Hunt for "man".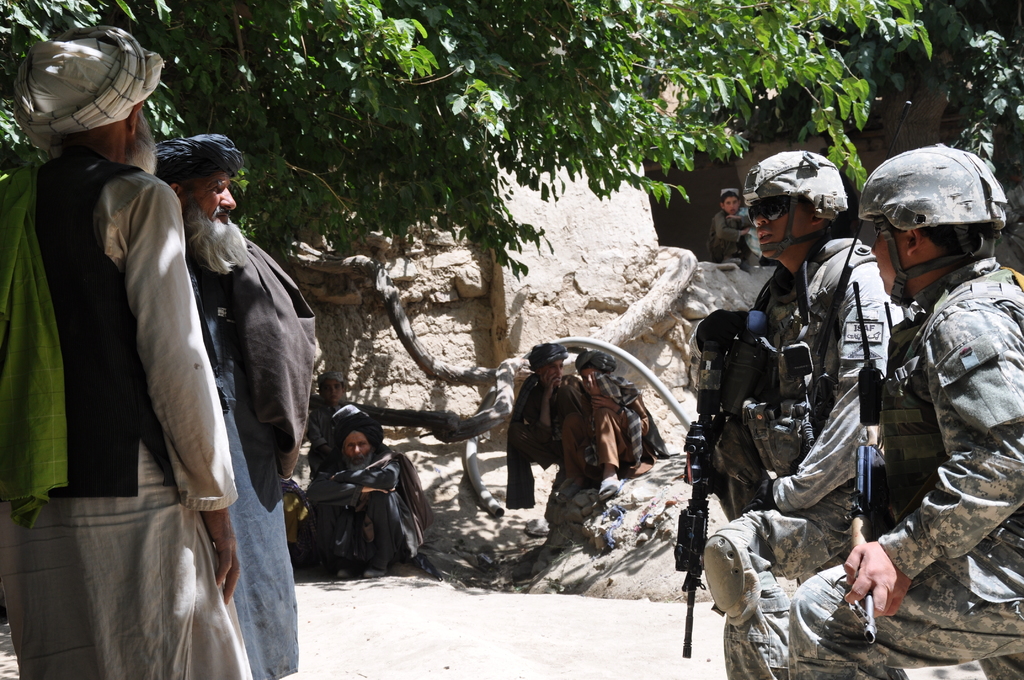
Hunted down at box=[789, 140, 1023, 679].
